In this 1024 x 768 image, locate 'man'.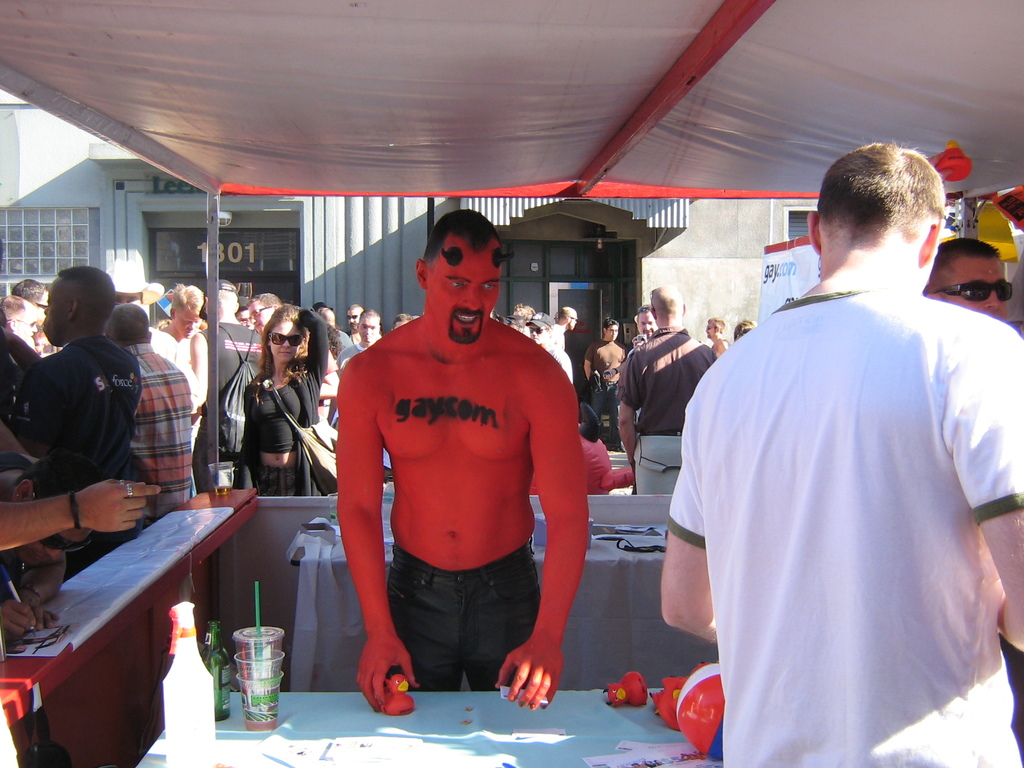
Bounding box: rect(107, 300, 193, 517).
